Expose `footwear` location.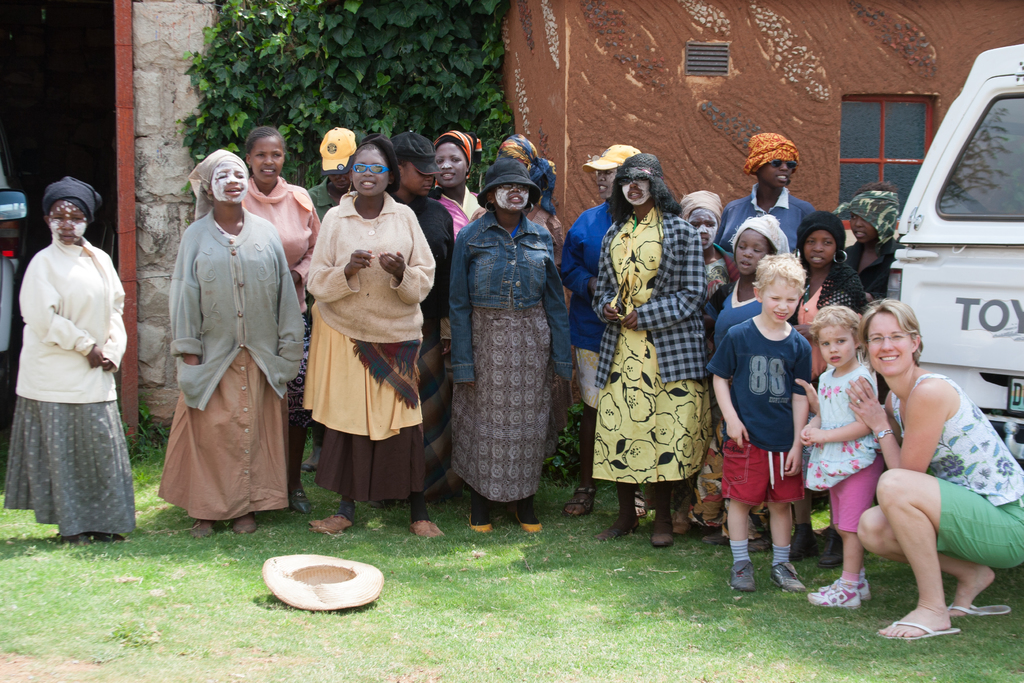
Exposed at 302, 419, 326, 472.
